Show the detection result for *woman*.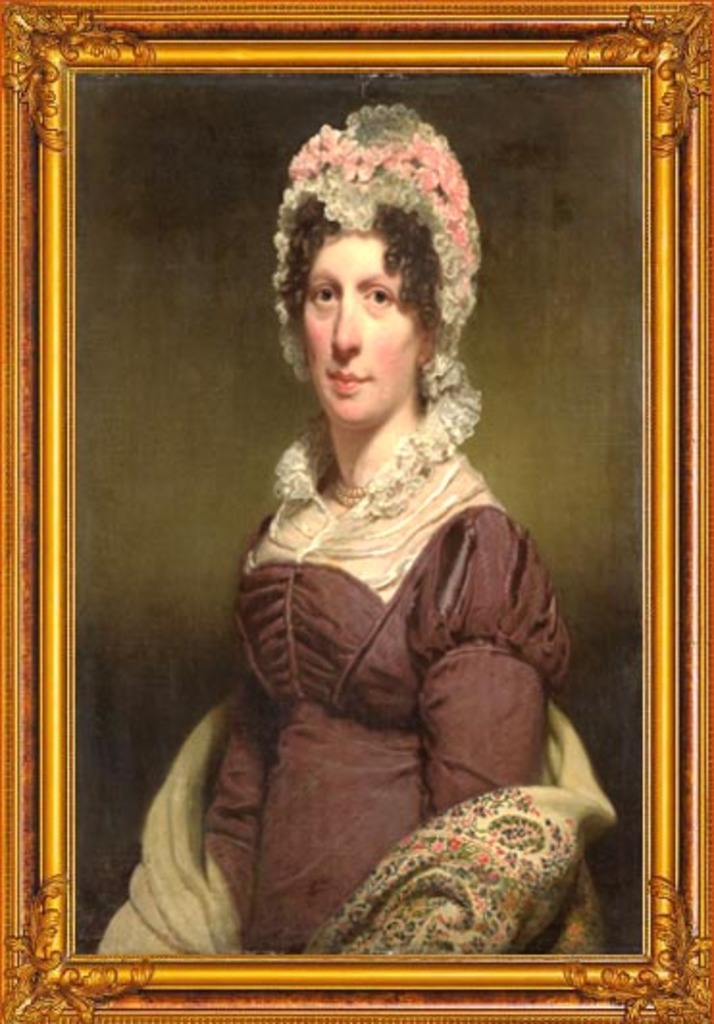
Rect(106, 127, 620, 914).
